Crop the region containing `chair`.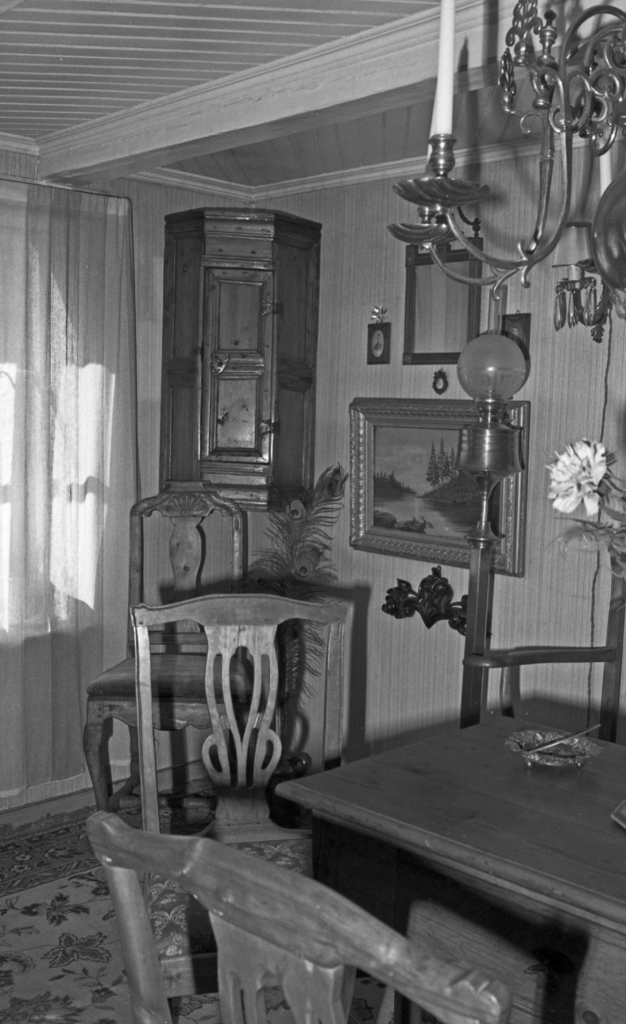
Crop region: [x1=84, y1=810, x2=513, y2=1023].
